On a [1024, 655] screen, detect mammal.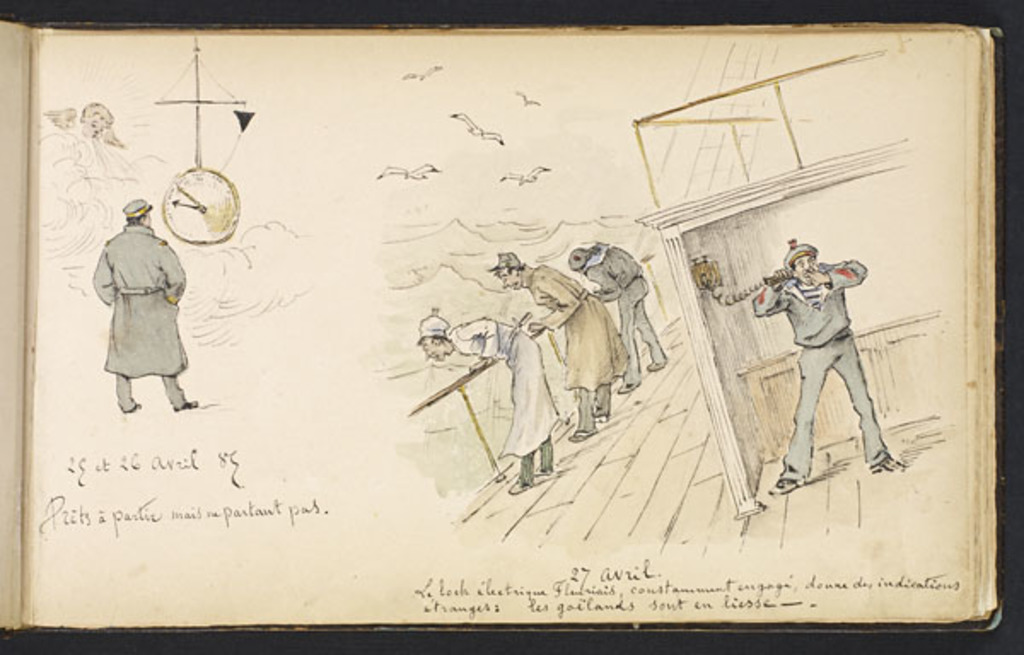
[485,246,633,442].
